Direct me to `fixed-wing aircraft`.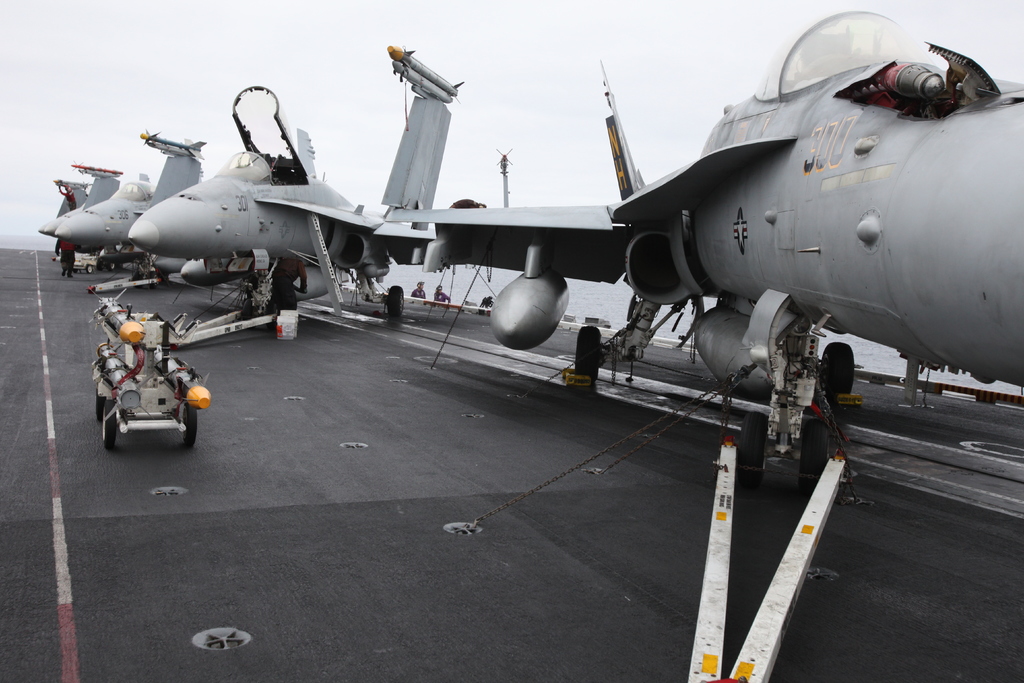
Direction: left=48, top=173, right=90, bottom=263.
